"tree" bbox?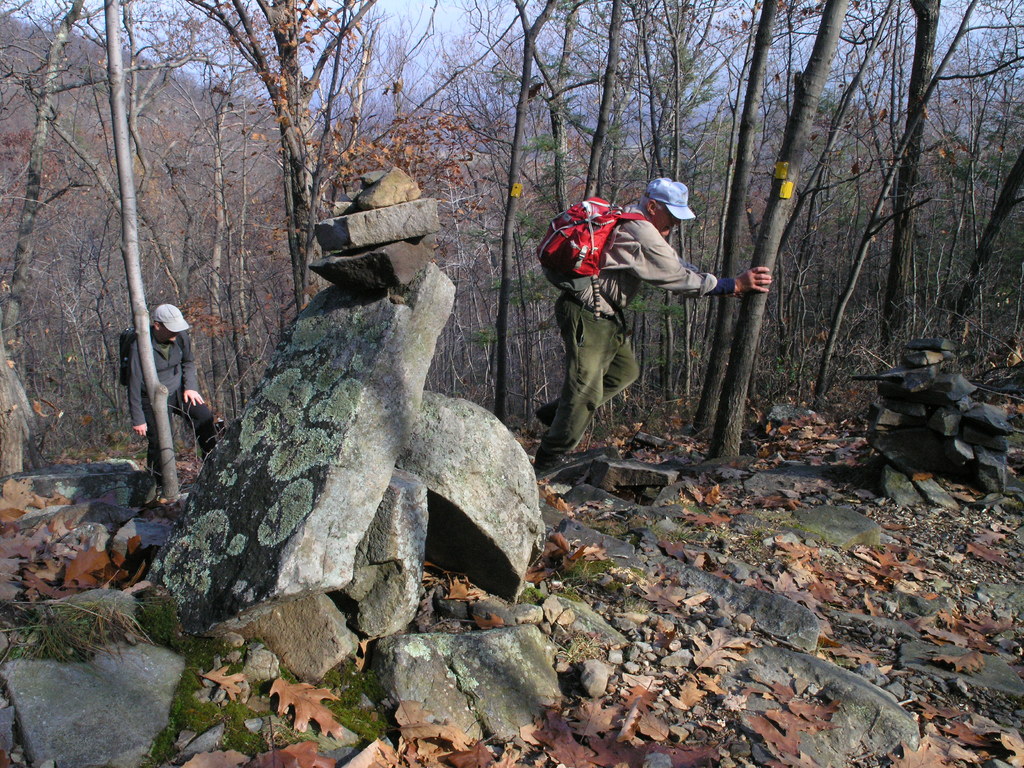
54,3,228,498
